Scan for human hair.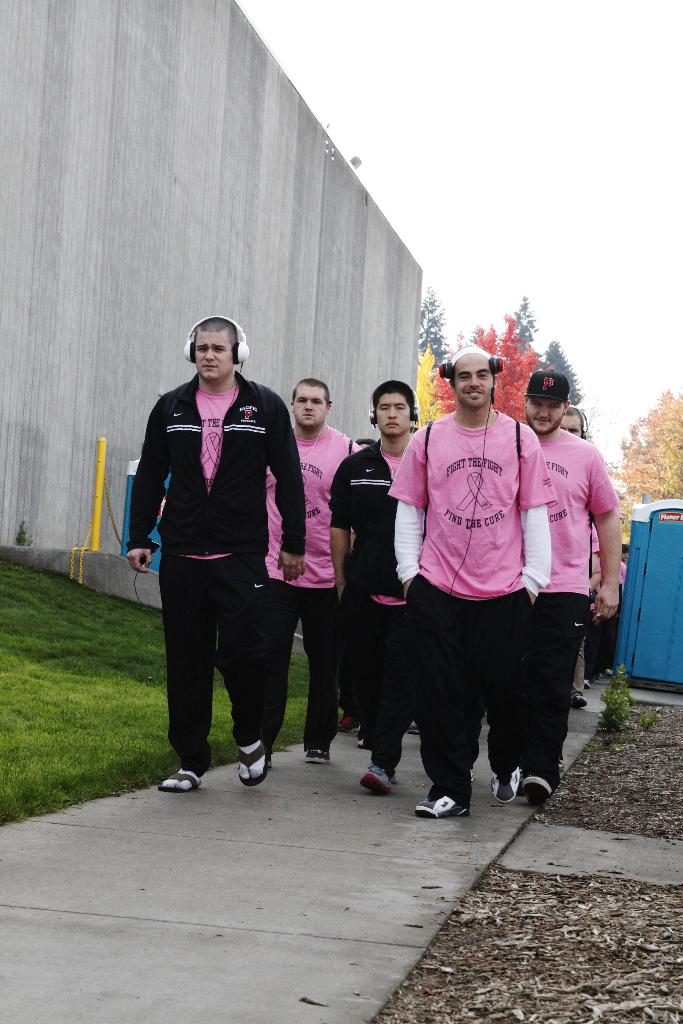
Scan result: (left=561, top=403, right=588, bottom=435).
